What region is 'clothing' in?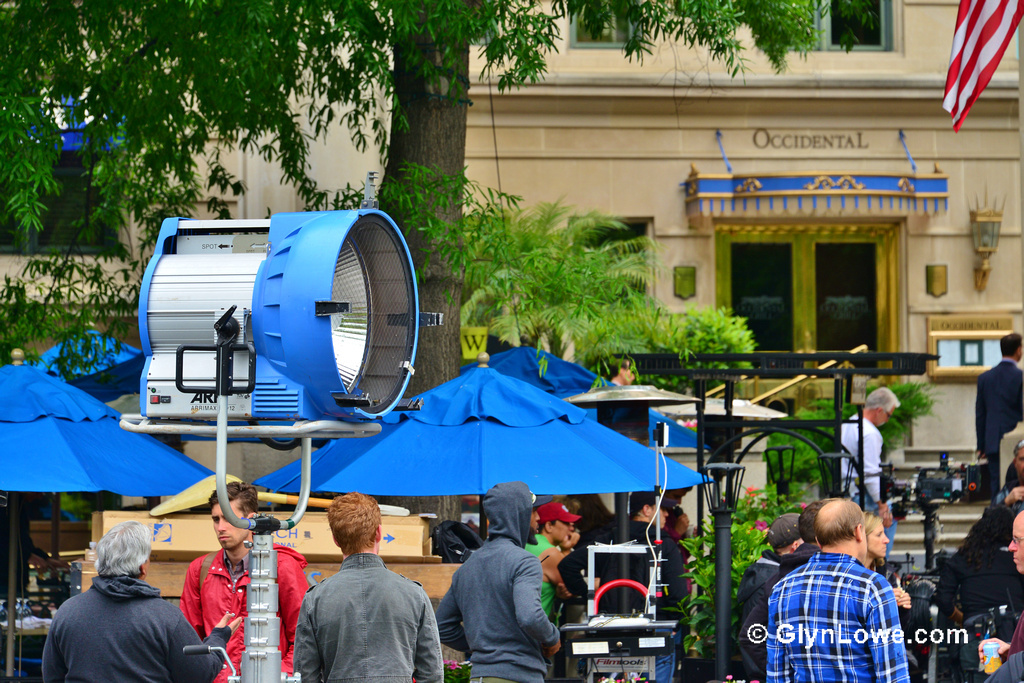
rect(437, 477, 564, 682).
